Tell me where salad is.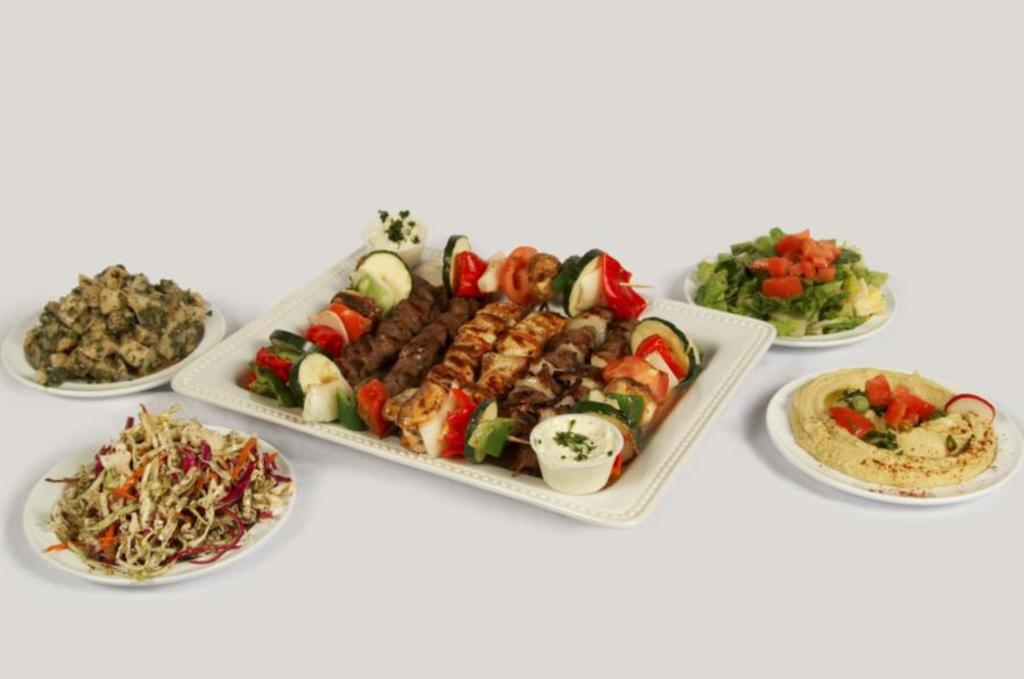
salad is at <box>208,246,752,506</box>.
